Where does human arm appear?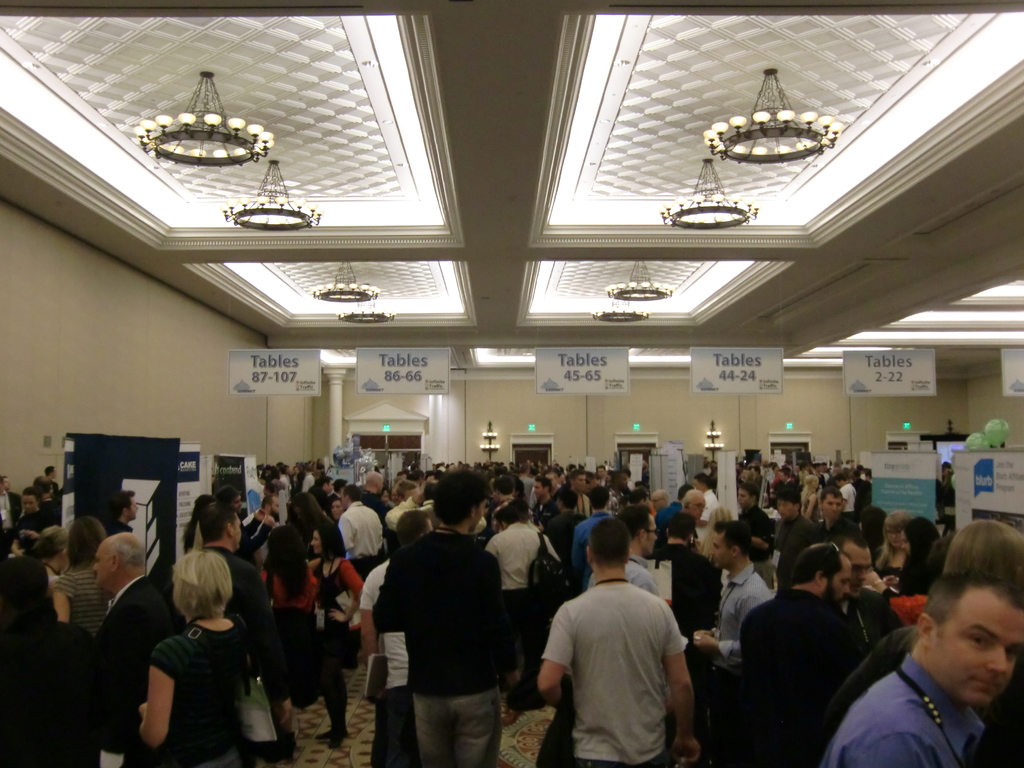
Appears at BBox(651, 515, 668, 536).
